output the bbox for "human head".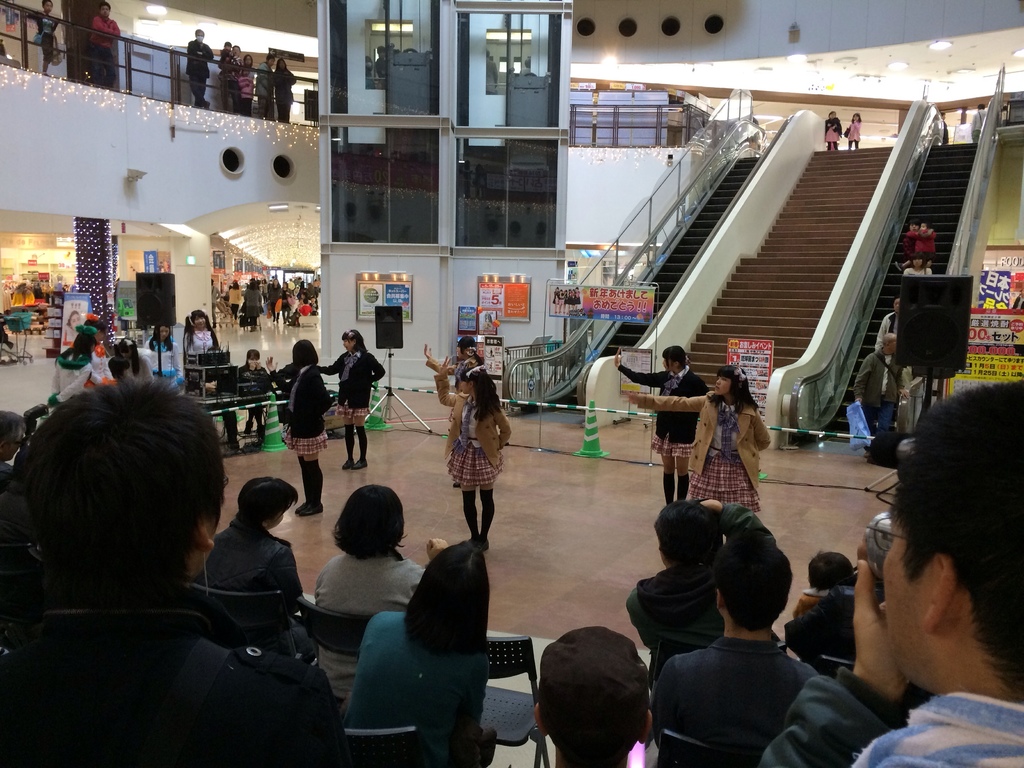
459,337,476,359.
